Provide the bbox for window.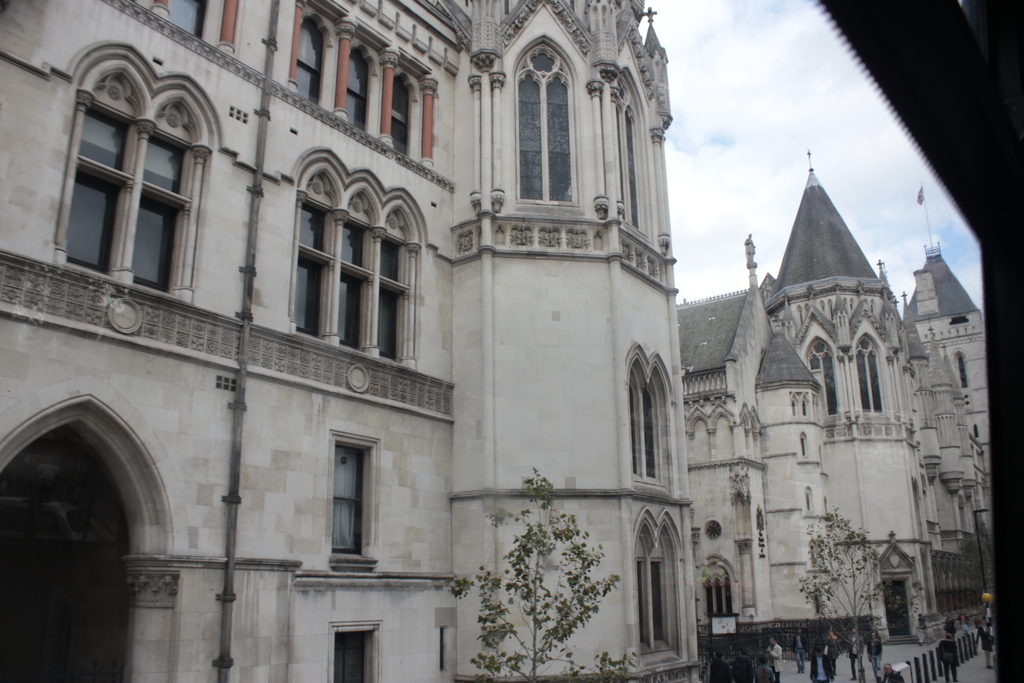
(left=390, top=73, right=411, bottom=154).
